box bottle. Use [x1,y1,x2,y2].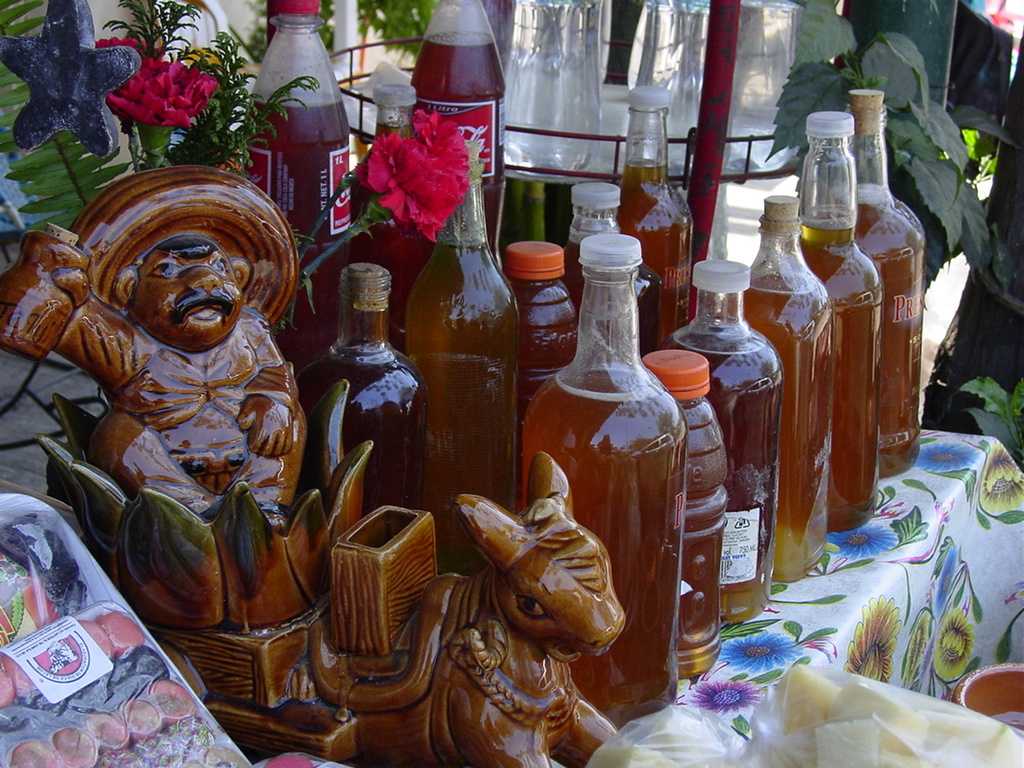
[523,226,681,730].
